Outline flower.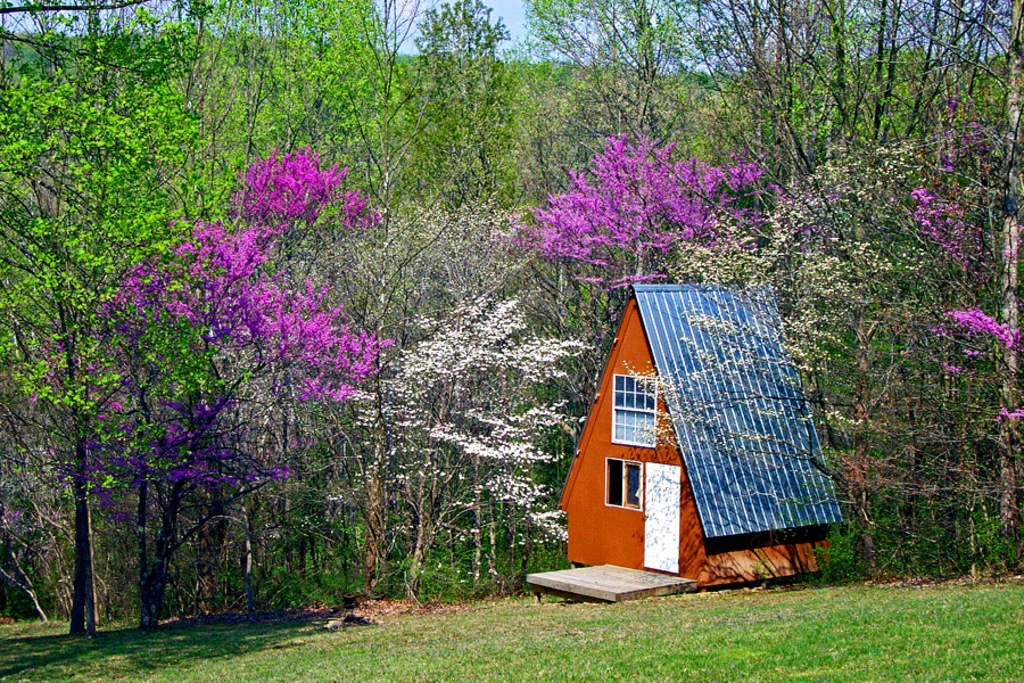
Outline: 1004,403,1023,417.
